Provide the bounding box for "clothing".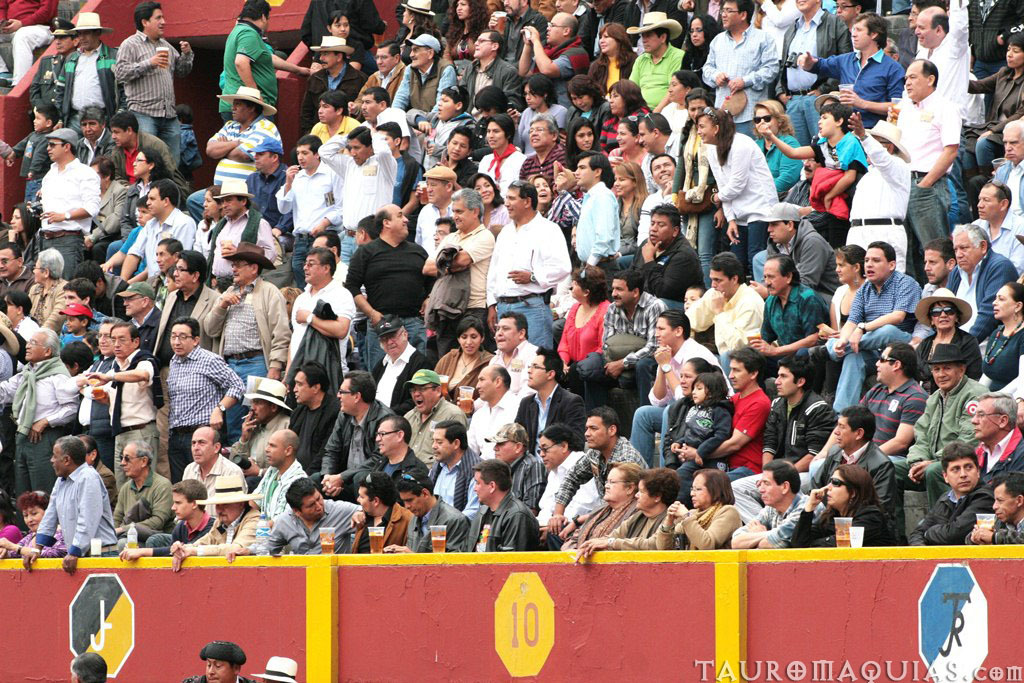
756/135/799/190.
